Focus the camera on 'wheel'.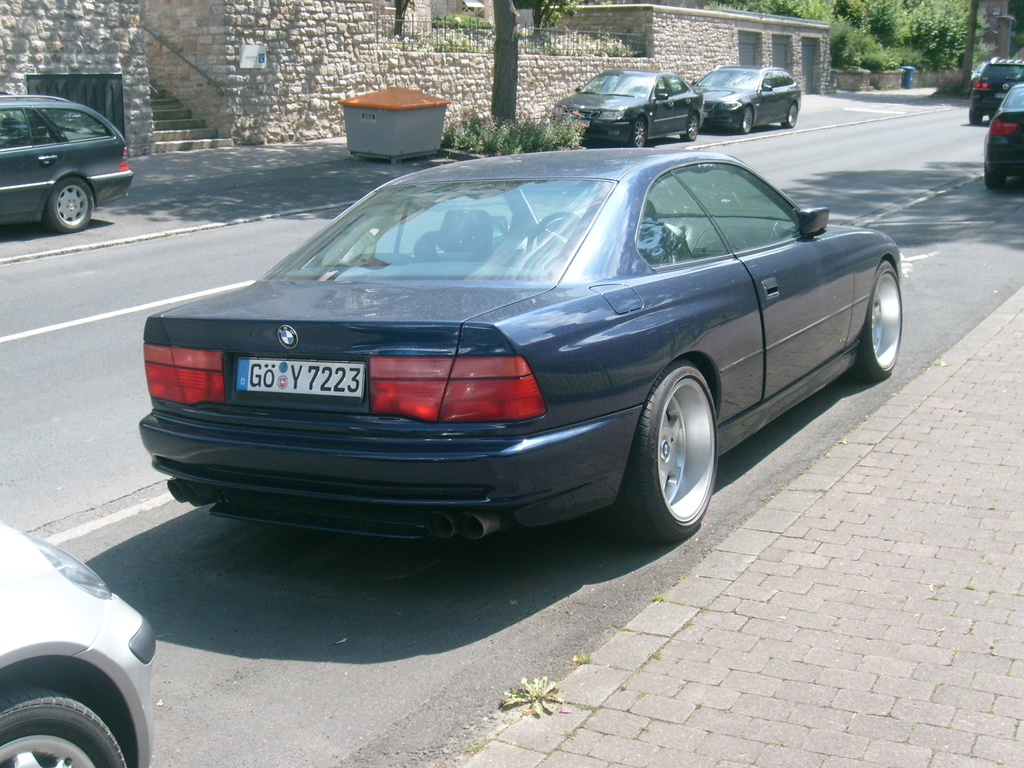
Focus region: region(681, 112, 700, 140).
